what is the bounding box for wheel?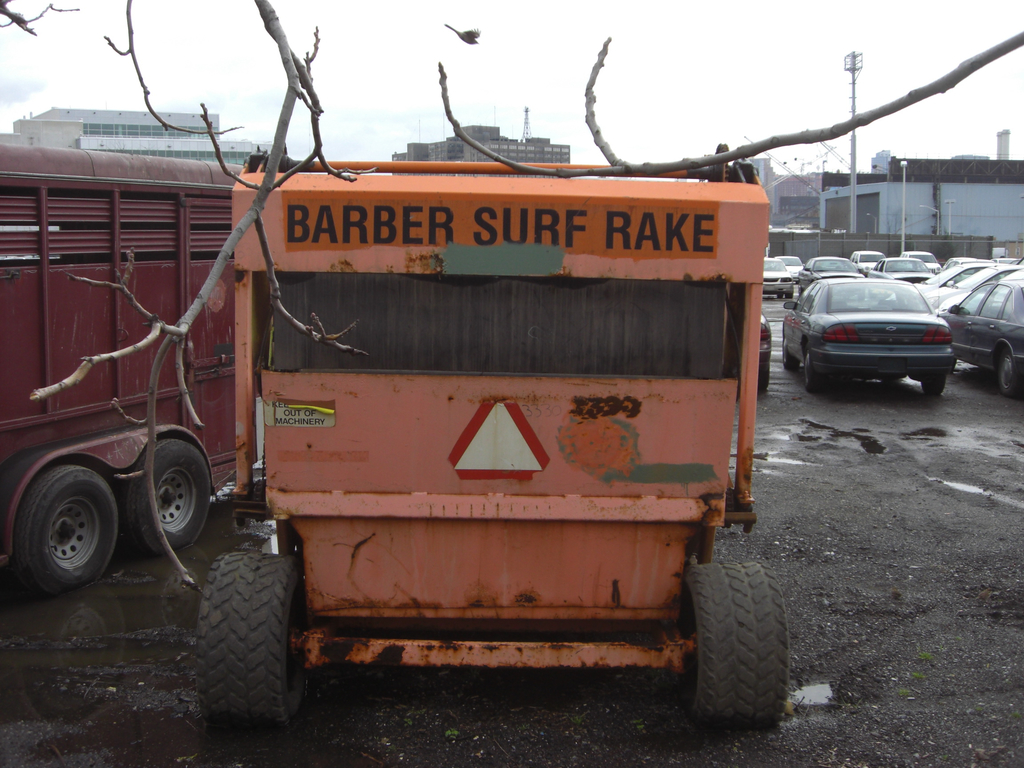
box=[801, 352, 827, 392].
